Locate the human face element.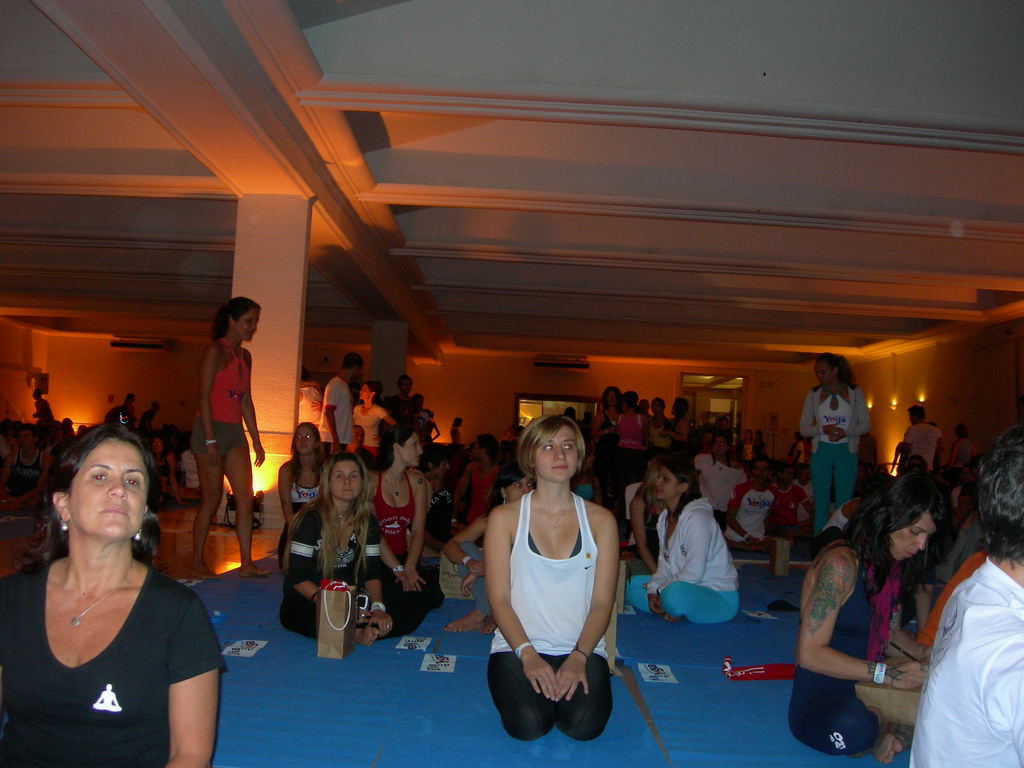
Element bbox: 605:392:616:407.
